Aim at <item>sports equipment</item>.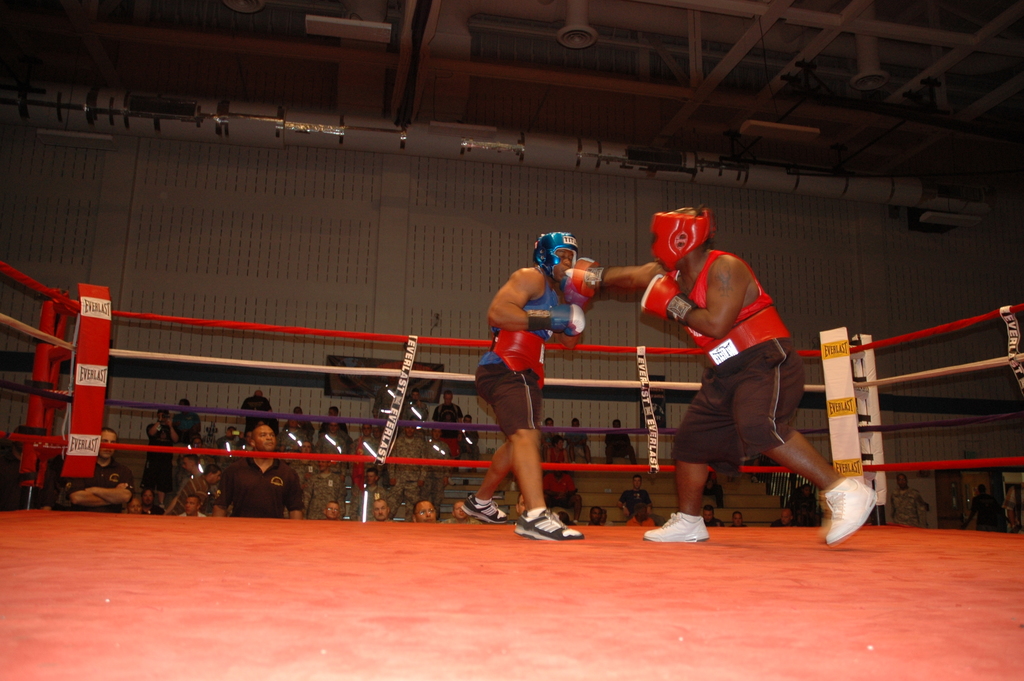
Aimed at [left=639, top=272, right=698, bottom=327].
